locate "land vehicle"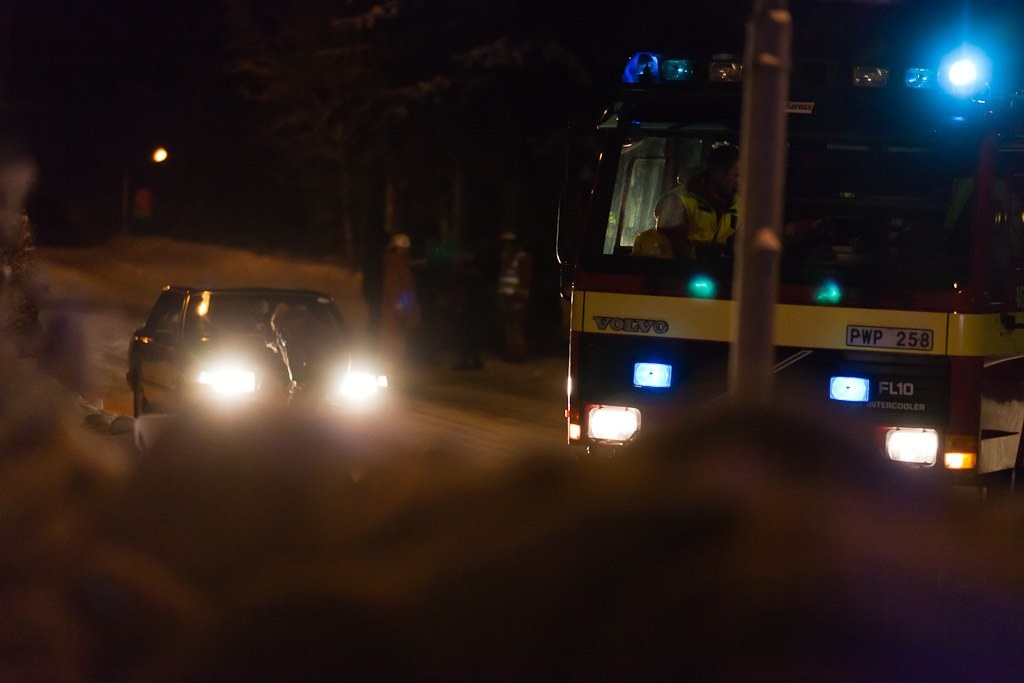
bbox=[556, 54, 1023, 507]
